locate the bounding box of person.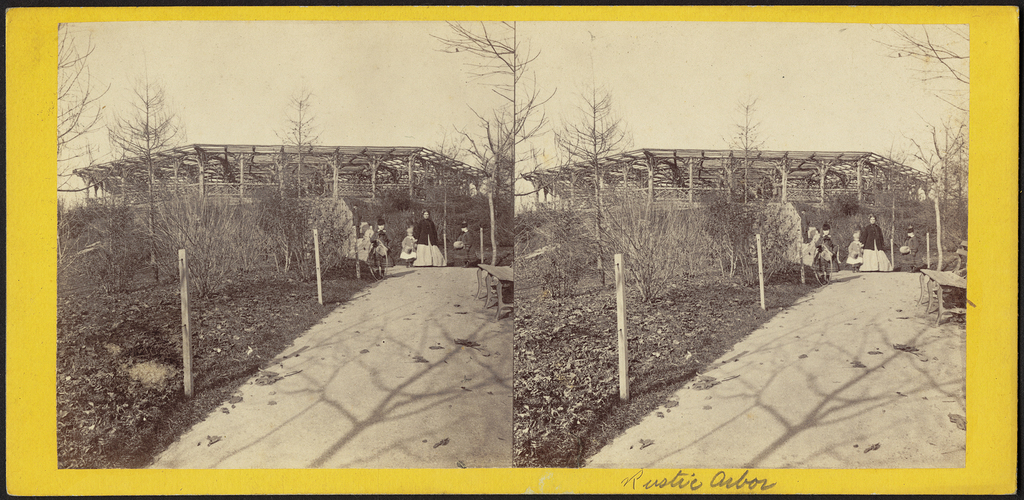
Bounding box: detection(858, 213, 888, 269).
